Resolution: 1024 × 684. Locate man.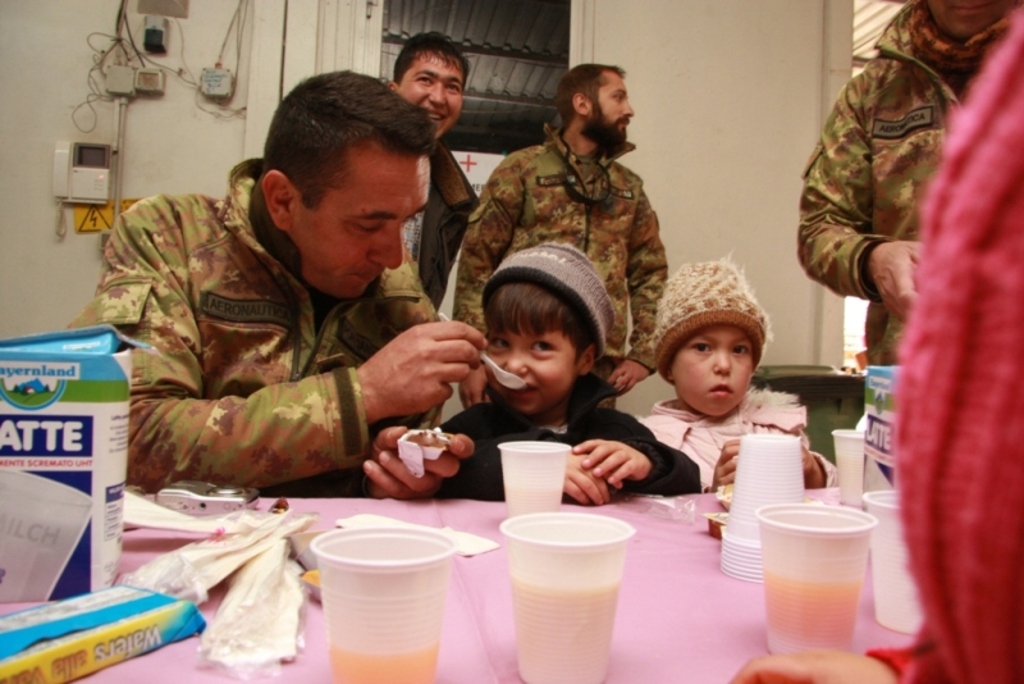
<box>795,0,1023,365</box>.
